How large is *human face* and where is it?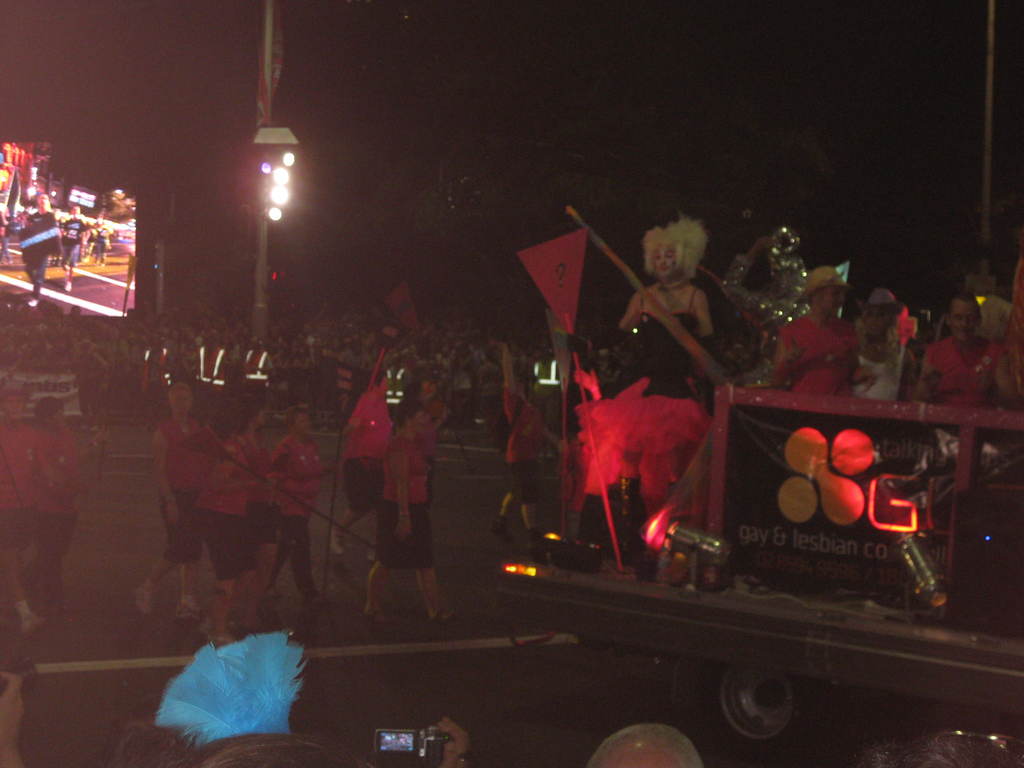
Bounding box: [x1=653, y1=246, x2=677, y2=273].
